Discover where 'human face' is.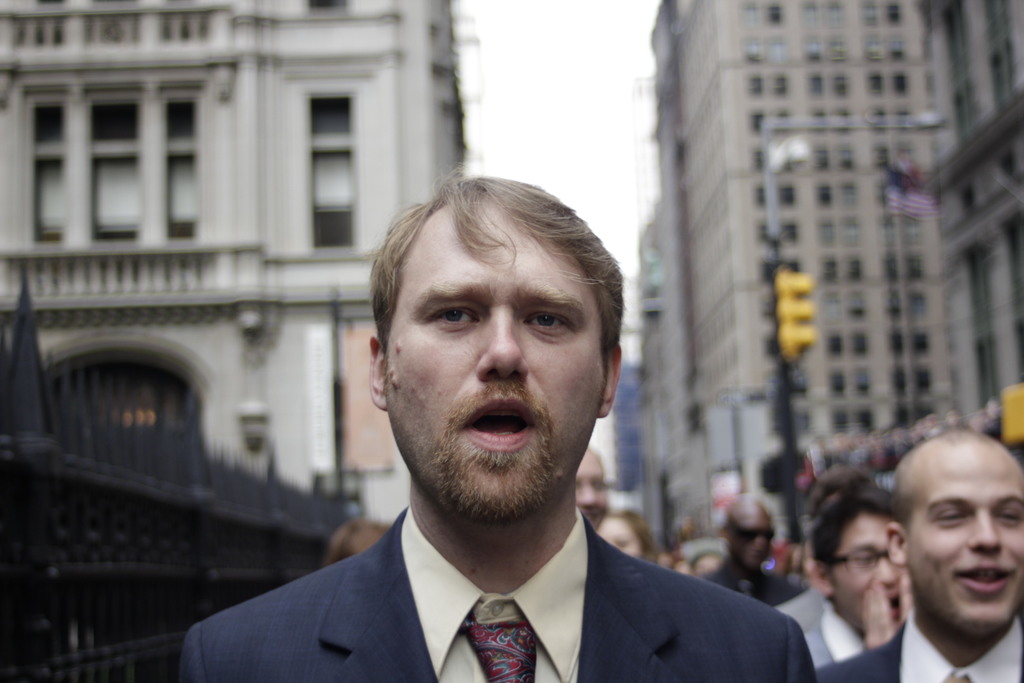
Discovered at 589:516:636:554.
